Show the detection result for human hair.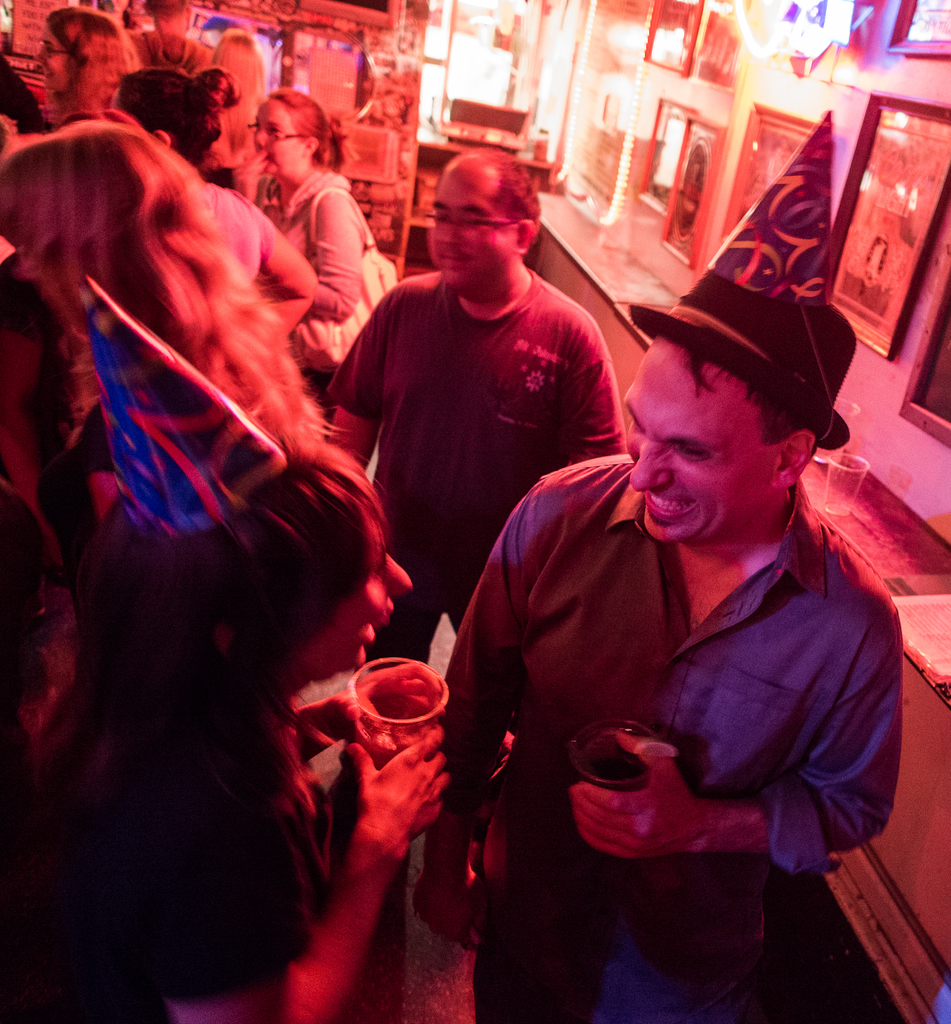
rect(684, 348, 810, 447).
